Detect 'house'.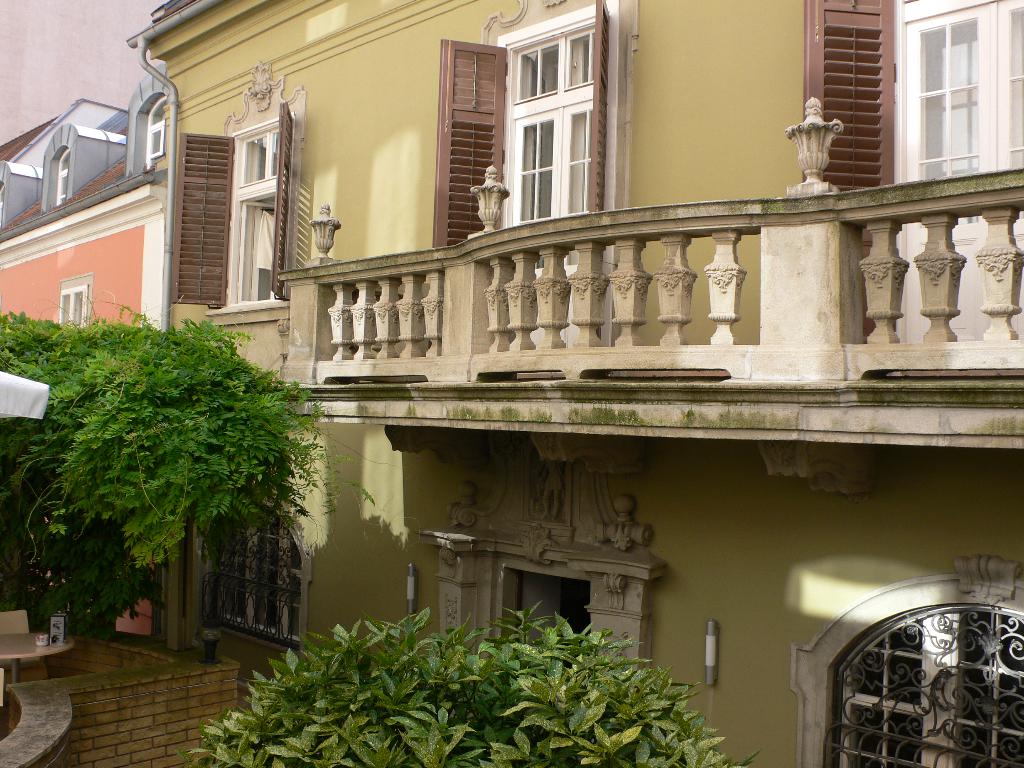
Detected at select_region(4, 0, 189, 764).
